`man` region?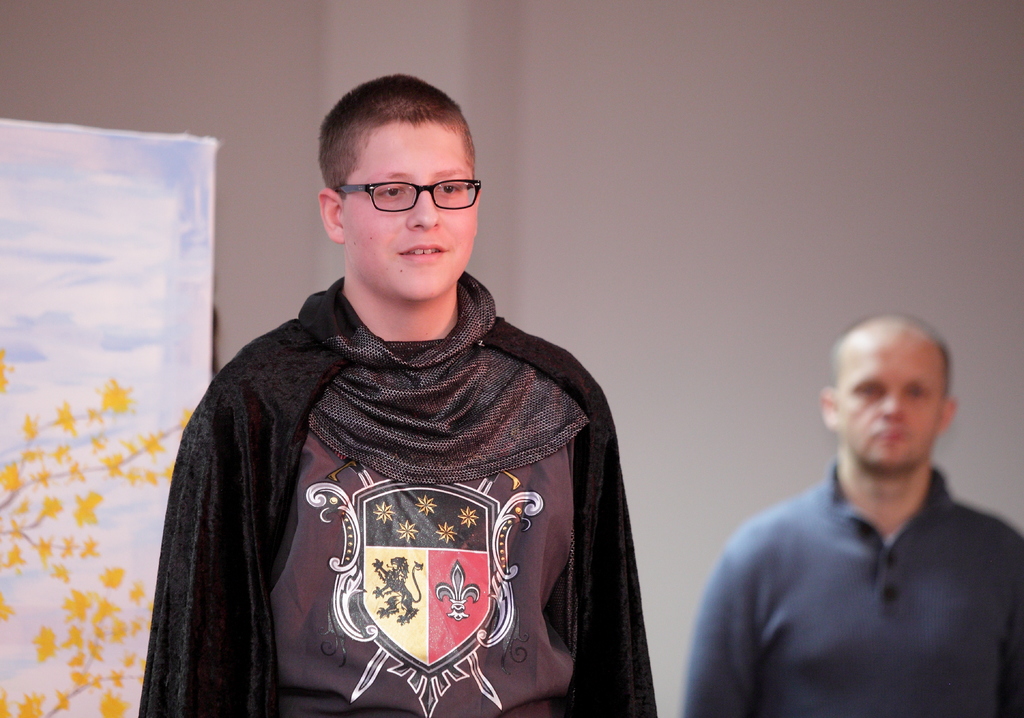
bbox=(139, 70, 660, 717)
